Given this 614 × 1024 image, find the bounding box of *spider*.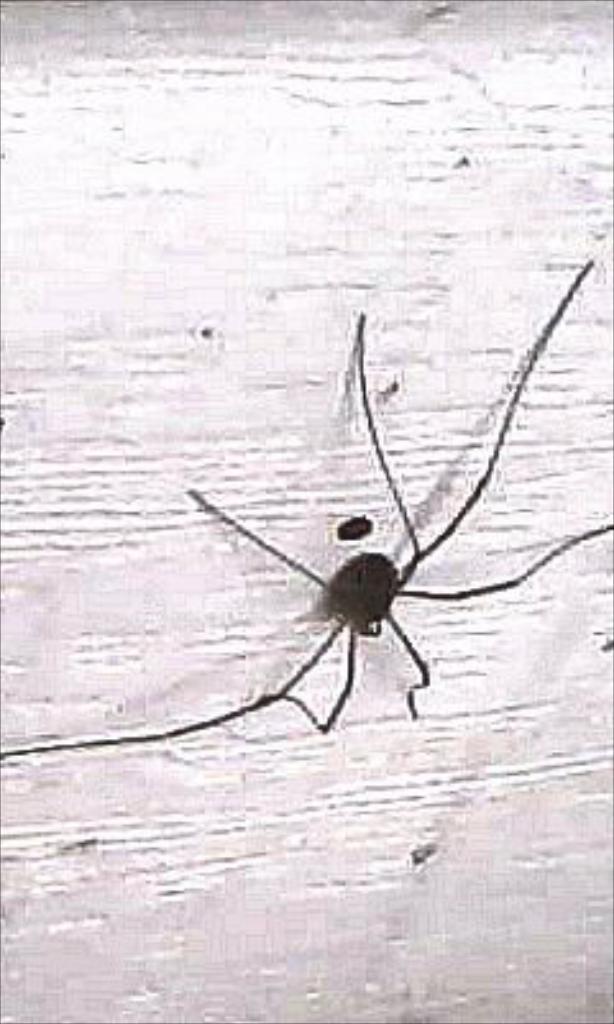
box=[0, 246, 611, 768].
